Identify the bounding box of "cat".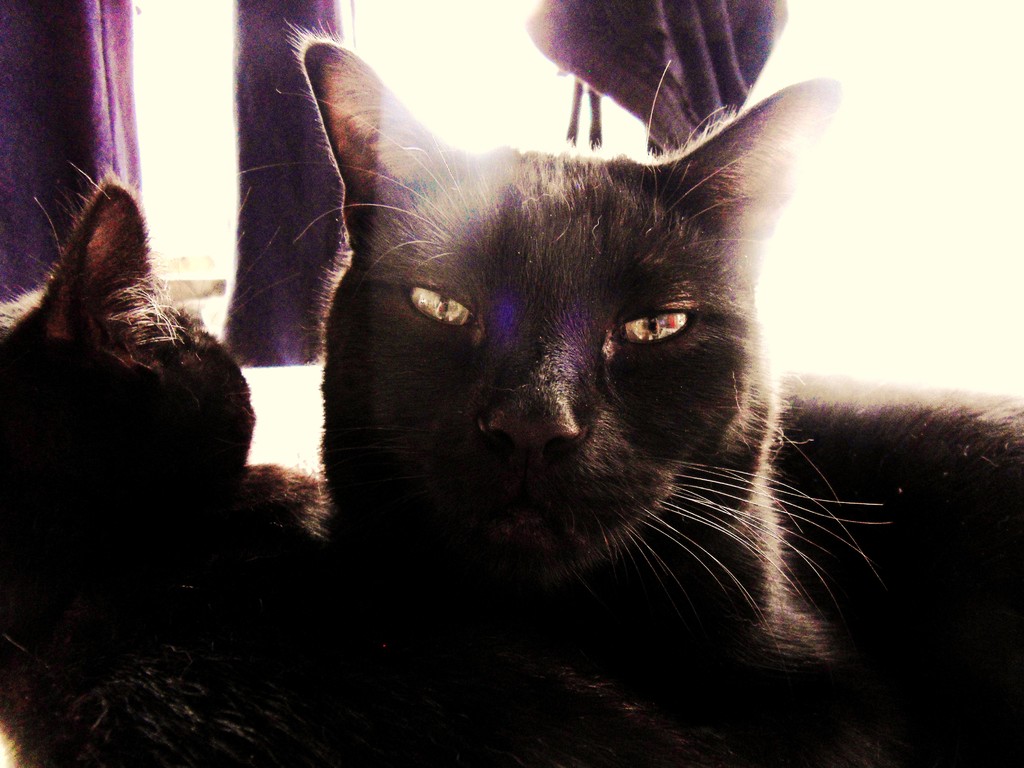
0, 161, 375, 767.
